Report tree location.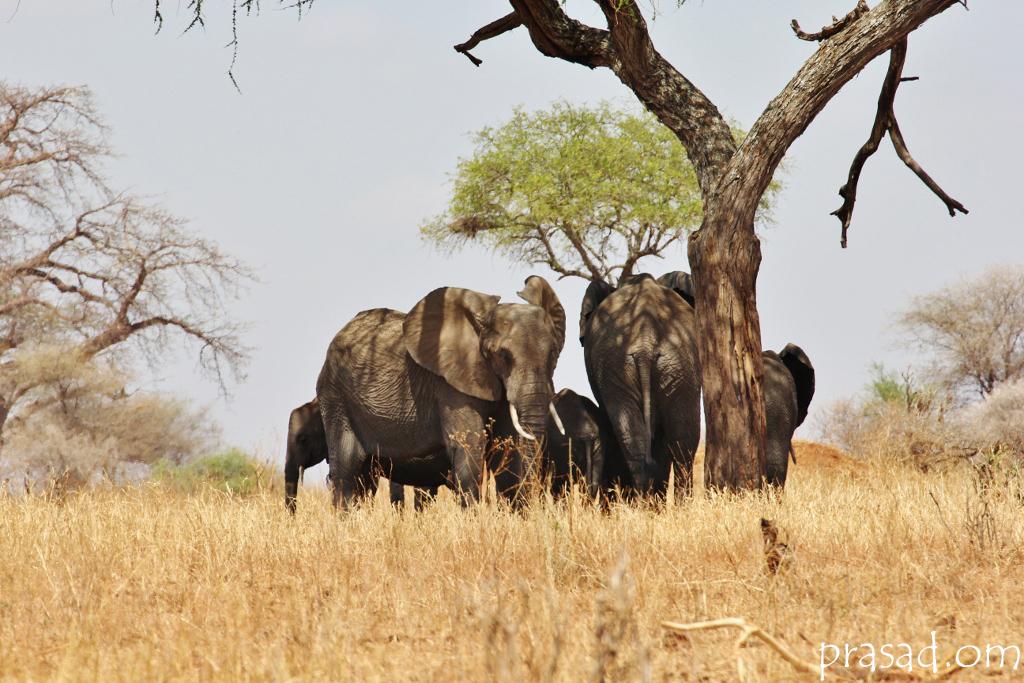
Report: {"left": 157, "top": 418, "right": 276, "bottom": 527}.
